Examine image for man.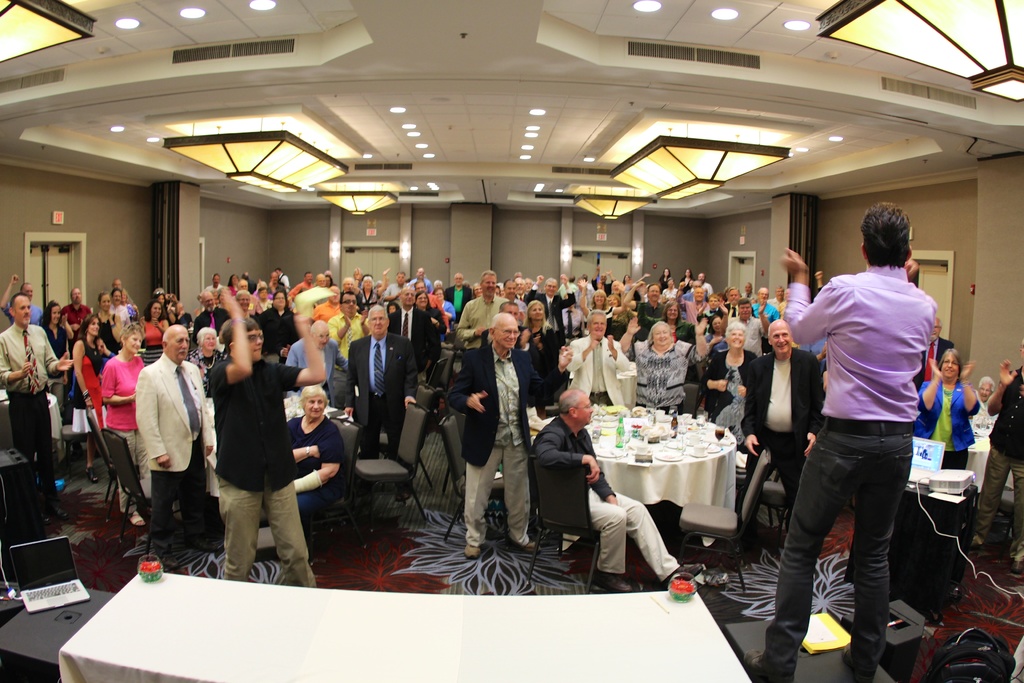
Examination result: box(282, 320, 350, 408).
